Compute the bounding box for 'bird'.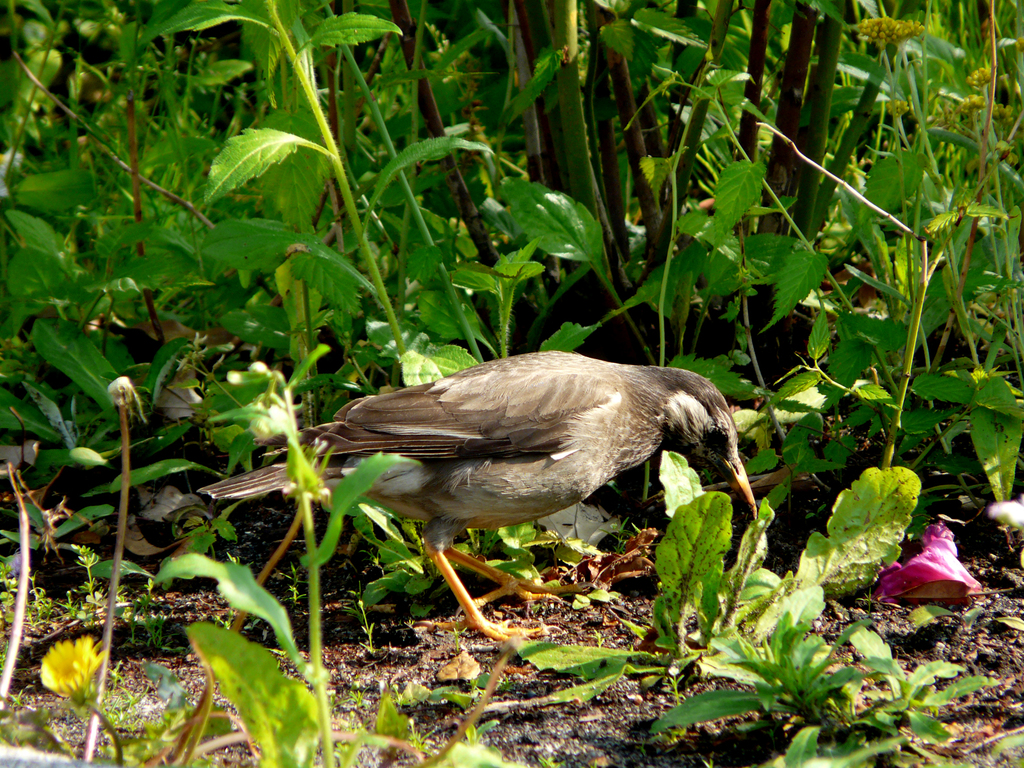
{"x1": 266, "y1": 353, "x2": 764, "y2": 642}.
